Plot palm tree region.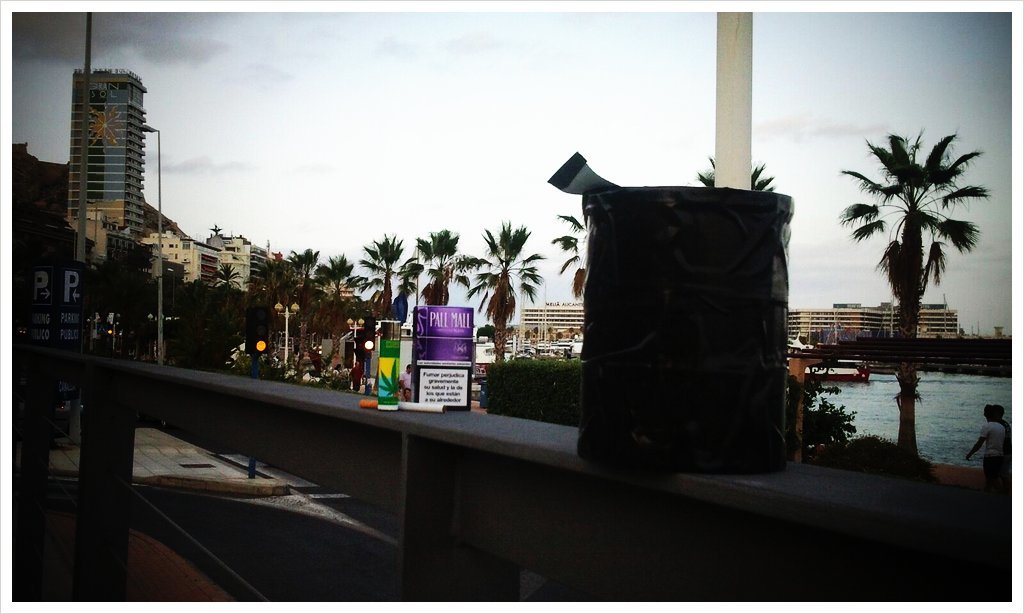
Plotted at (393, 225, 455, 356).
